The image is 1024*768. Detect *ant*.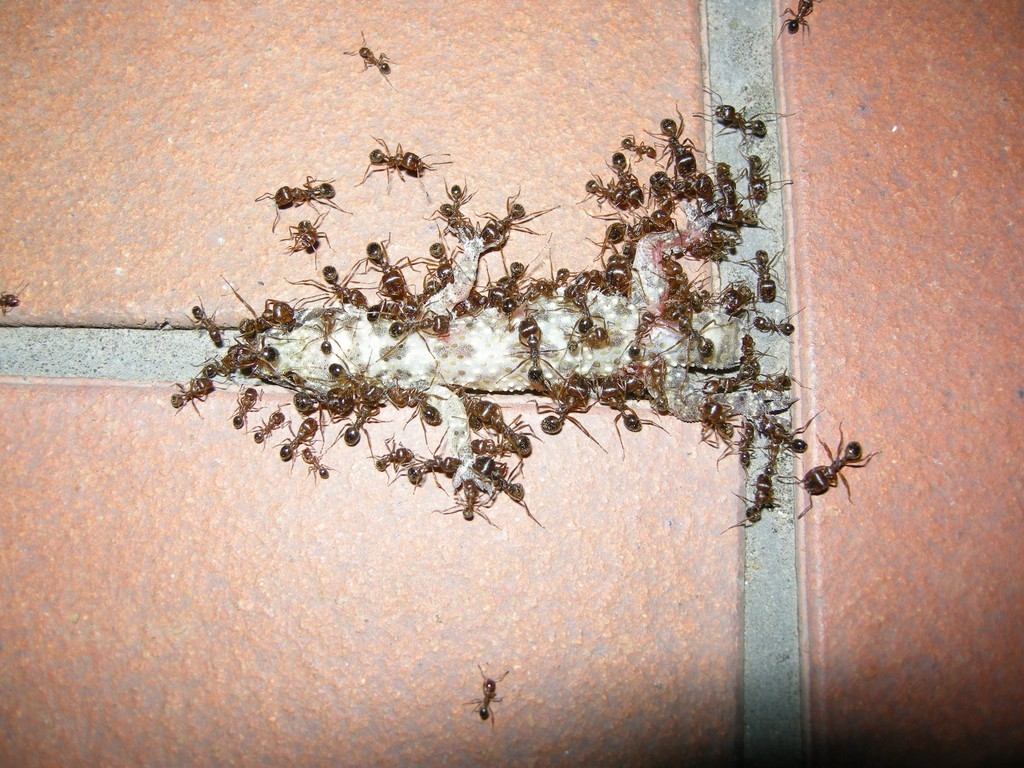
Detection: [x1=340, y1=31, x2=393, y2=79].
